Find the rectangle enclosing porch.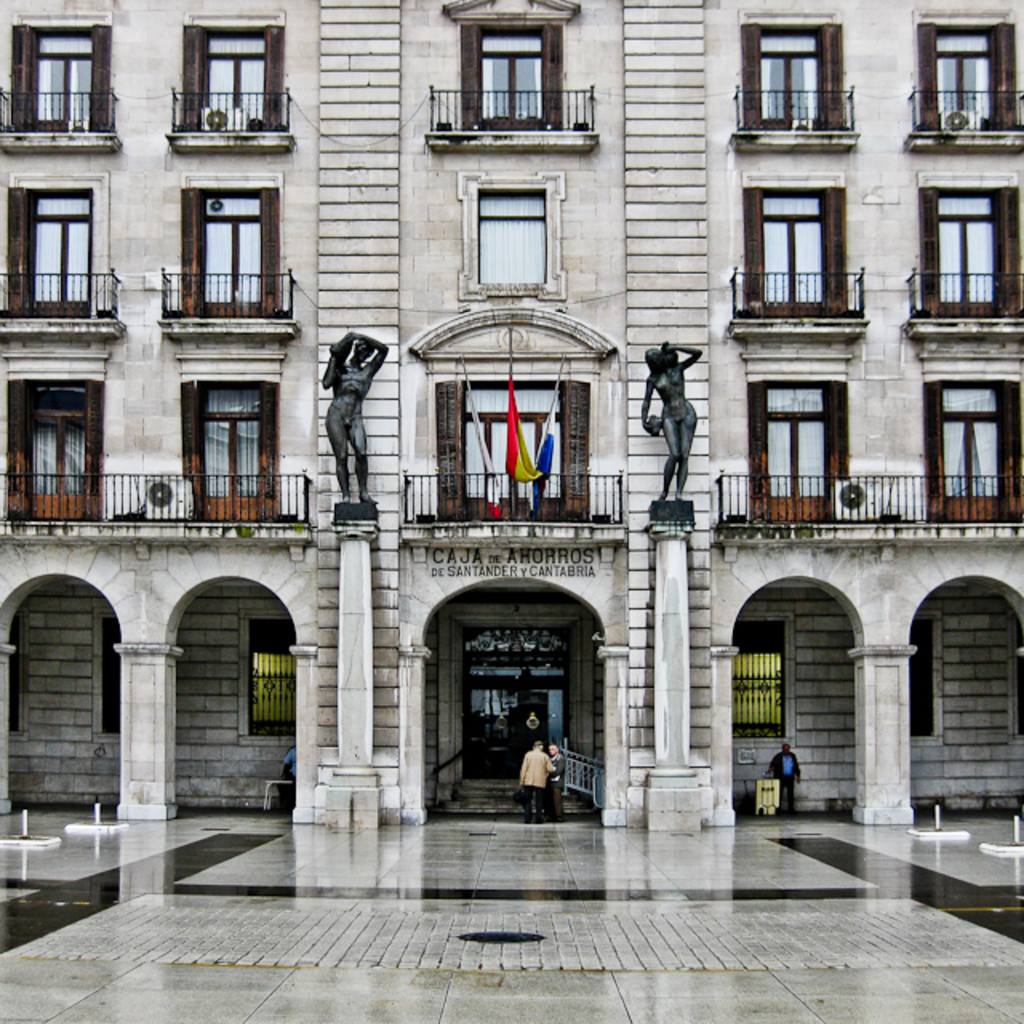
region(0, 269, 123, 331).
